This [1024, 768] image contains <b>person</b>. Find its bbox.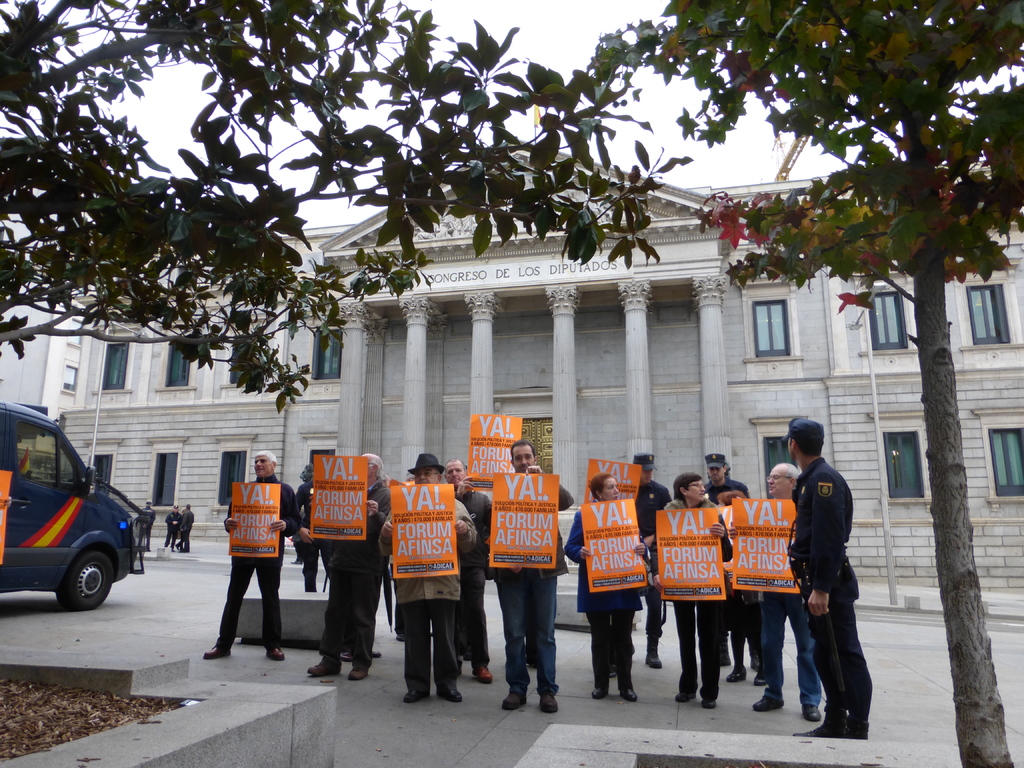
674,472,737,707.
